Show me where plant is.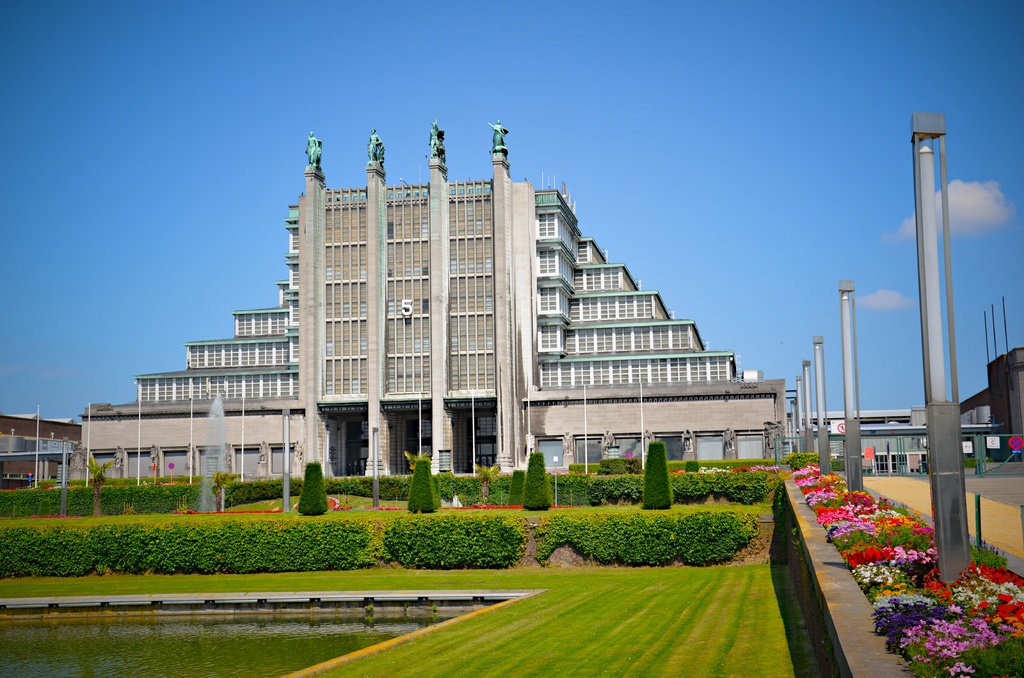
plant is at rect(918, 638, 1023, 677).
